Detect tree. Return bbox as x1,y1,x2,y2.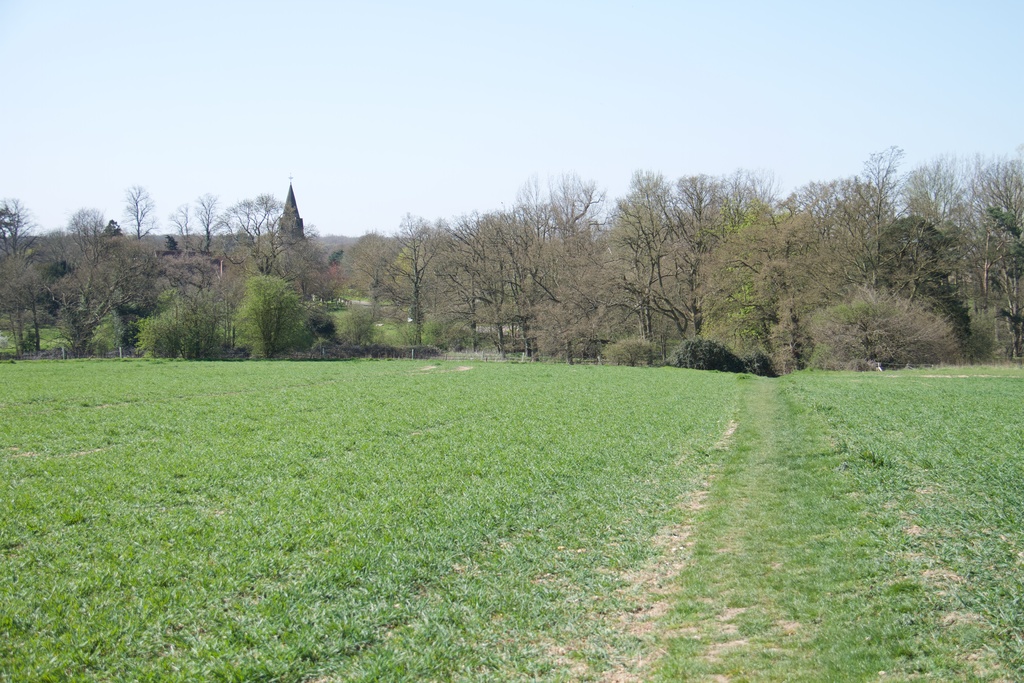
120,177,164,256.
